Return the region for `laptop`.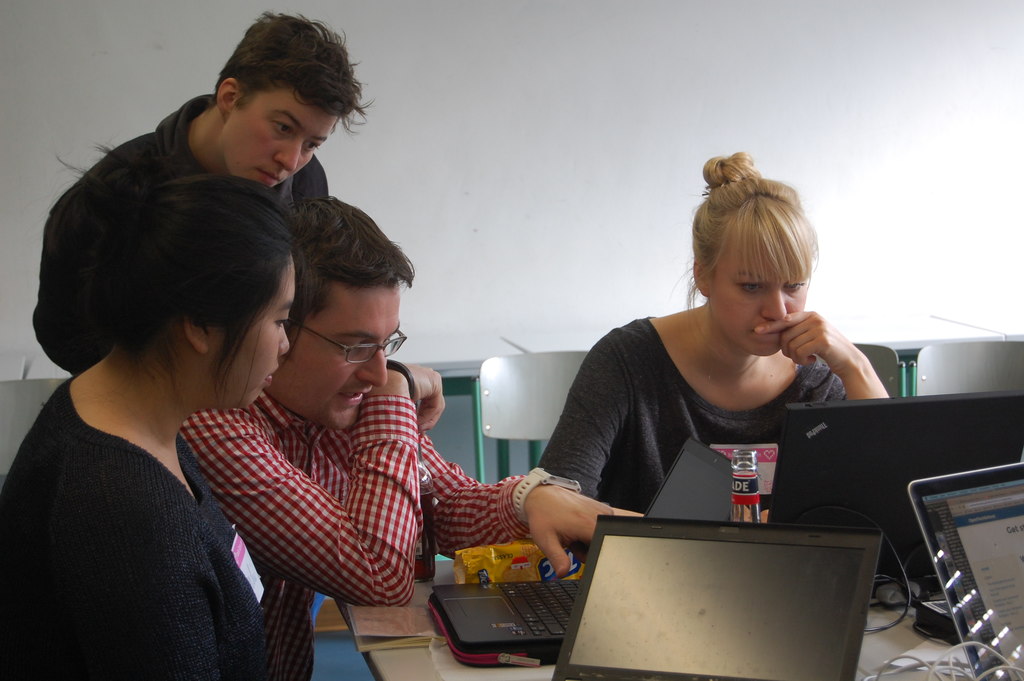
430:440:730:666.
